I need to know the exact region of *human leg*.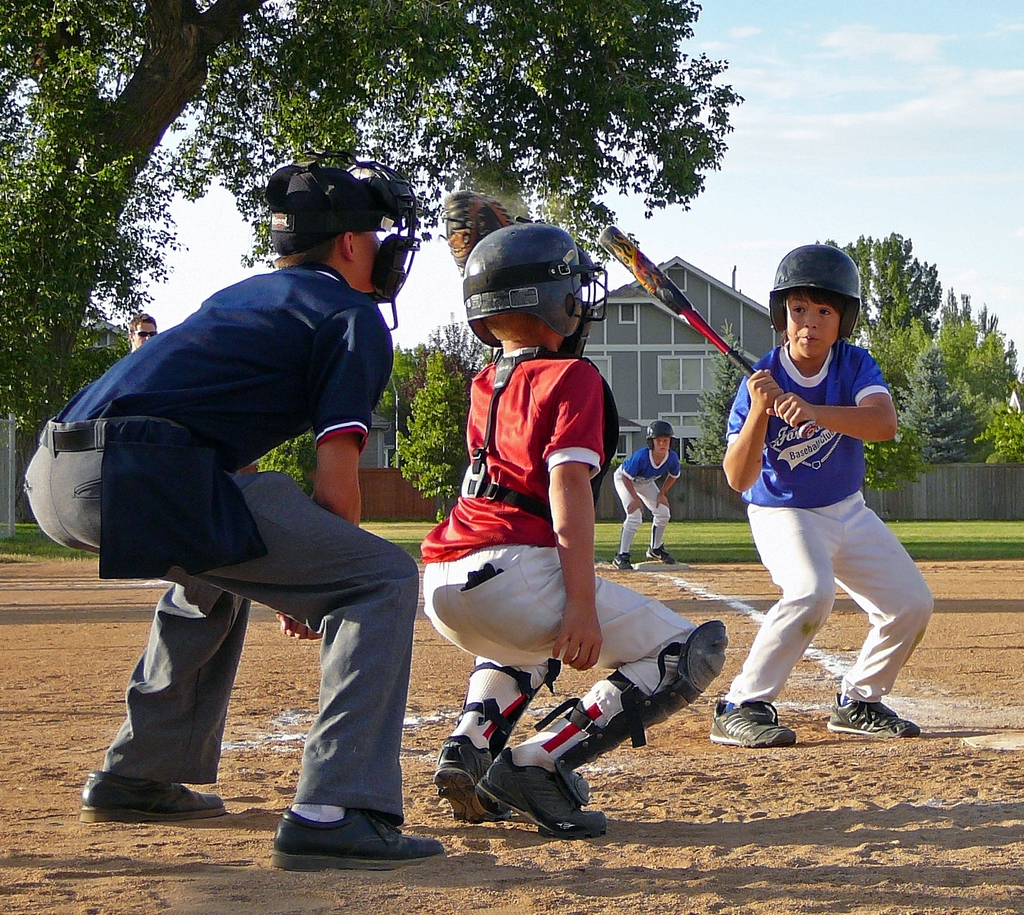
Region: [640,470,669,565].
